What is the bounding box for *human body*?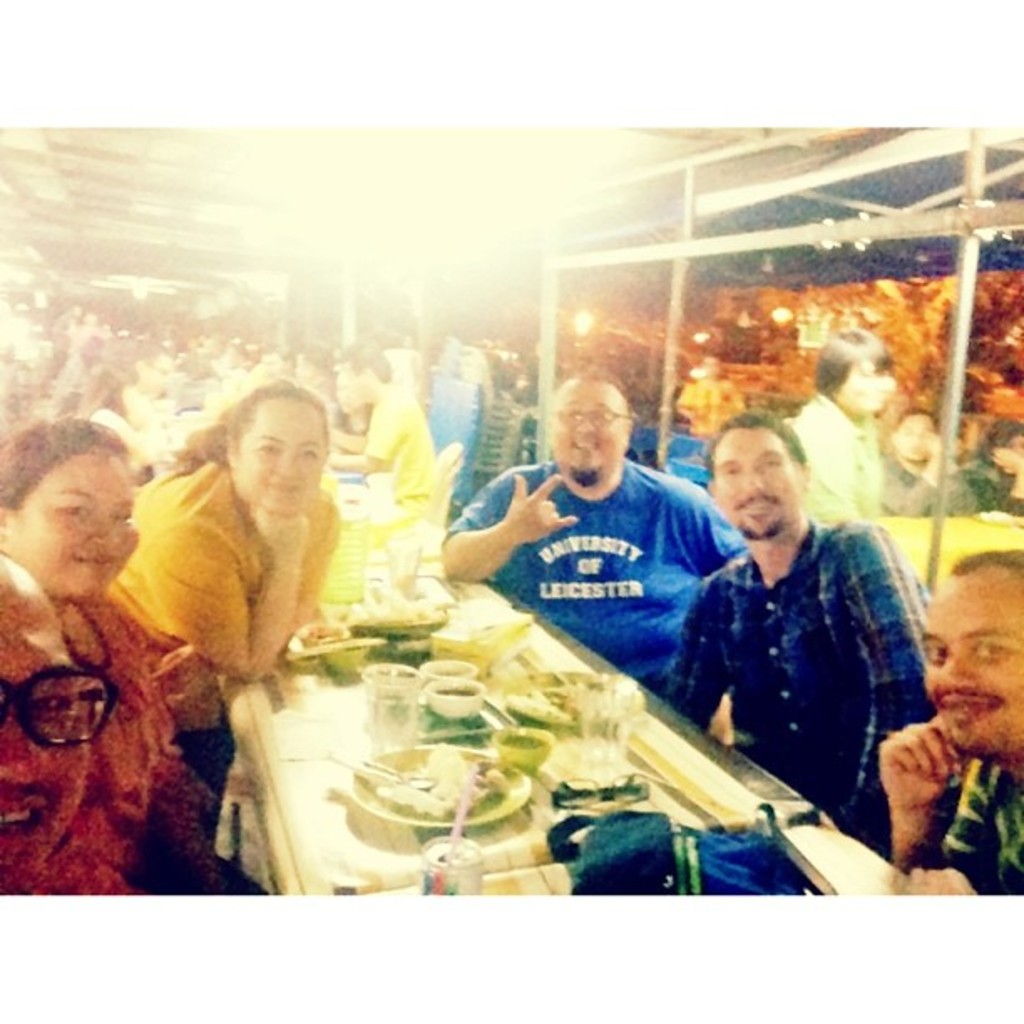
[651, 410, 957, 860].
